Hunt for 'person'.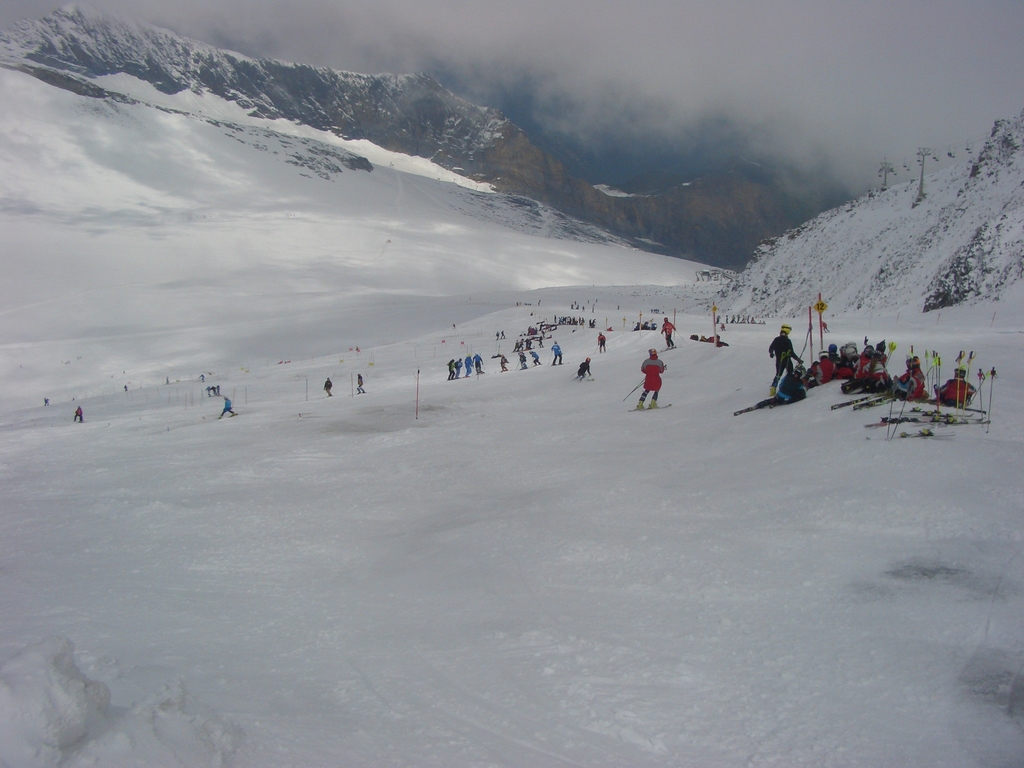
Hunted down at select_region(210, 383, 215, 399).
